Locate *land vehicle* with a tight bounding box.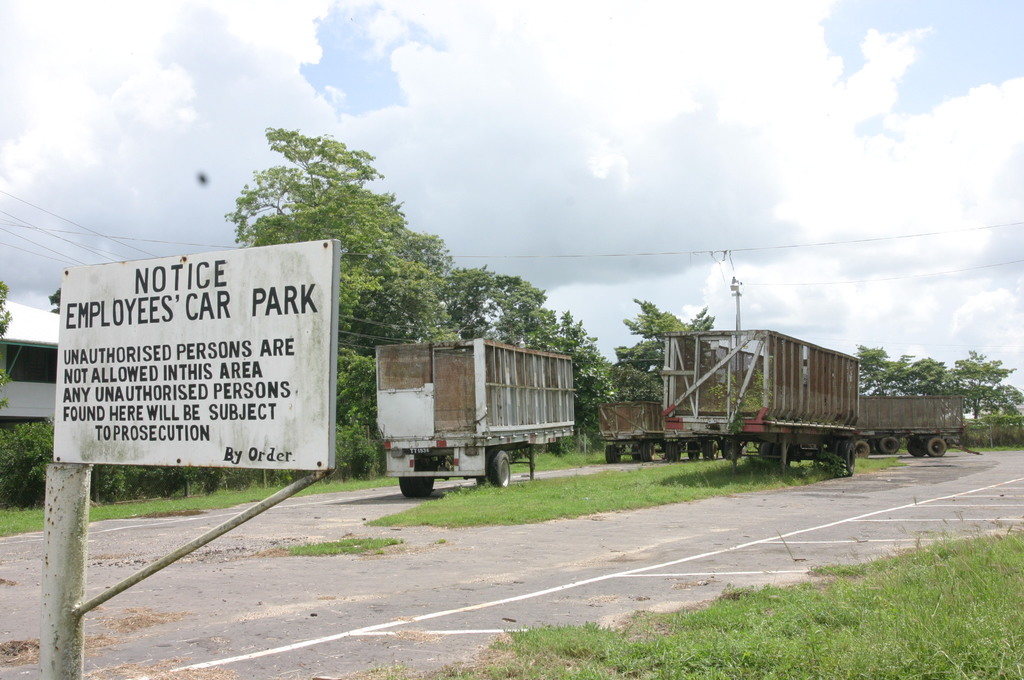
pyautogui.locateOnScreen(856, 394, 965, 458).
